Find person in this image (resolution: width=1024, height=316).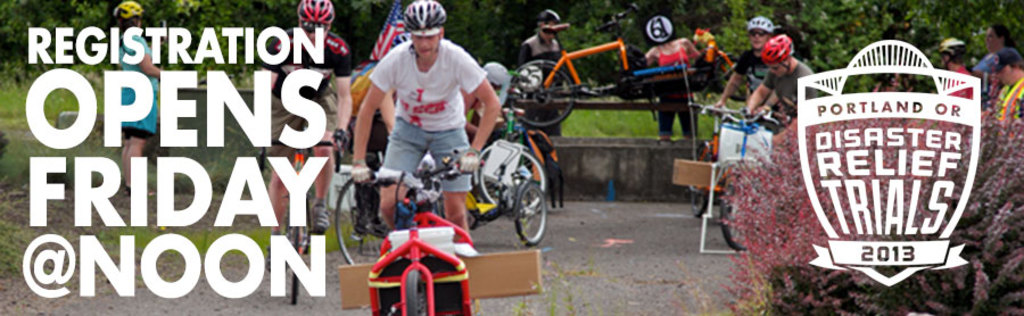
x1=749 y1=39 x2=825 y2=124.
